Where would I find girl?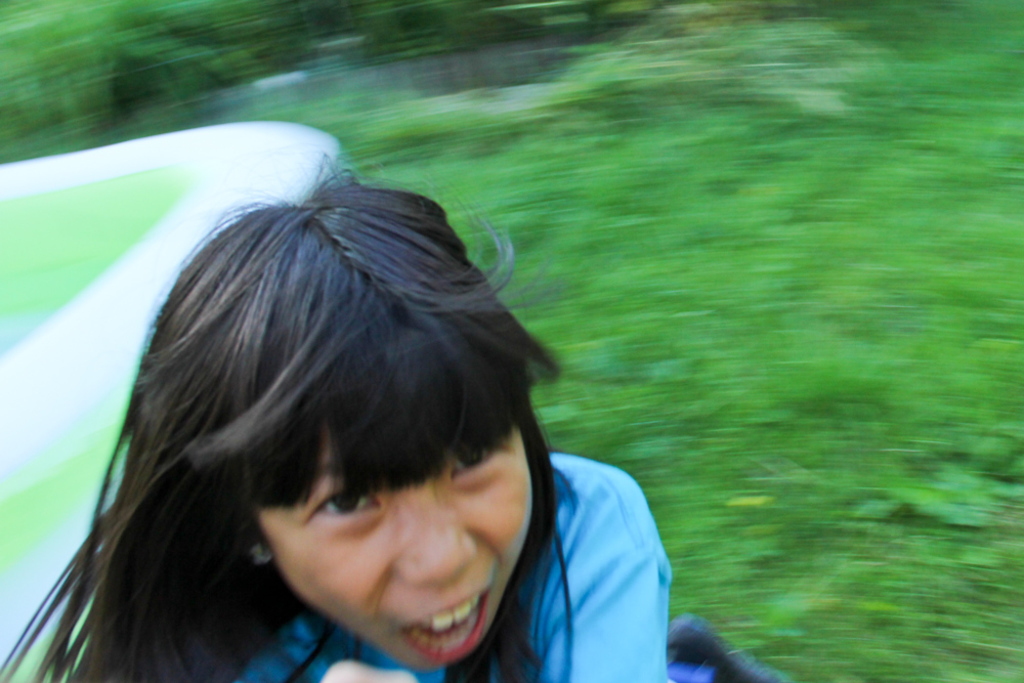
At 0 155 785 682.
